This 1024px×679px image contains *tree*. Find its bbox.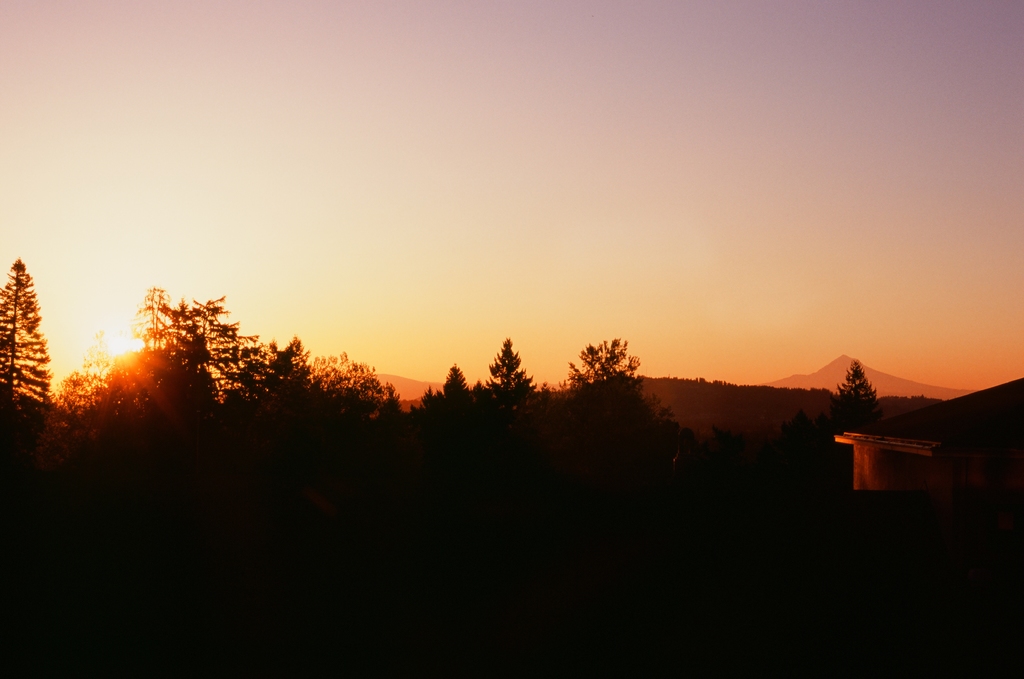
bbox=[0, 258, 51, 444].
